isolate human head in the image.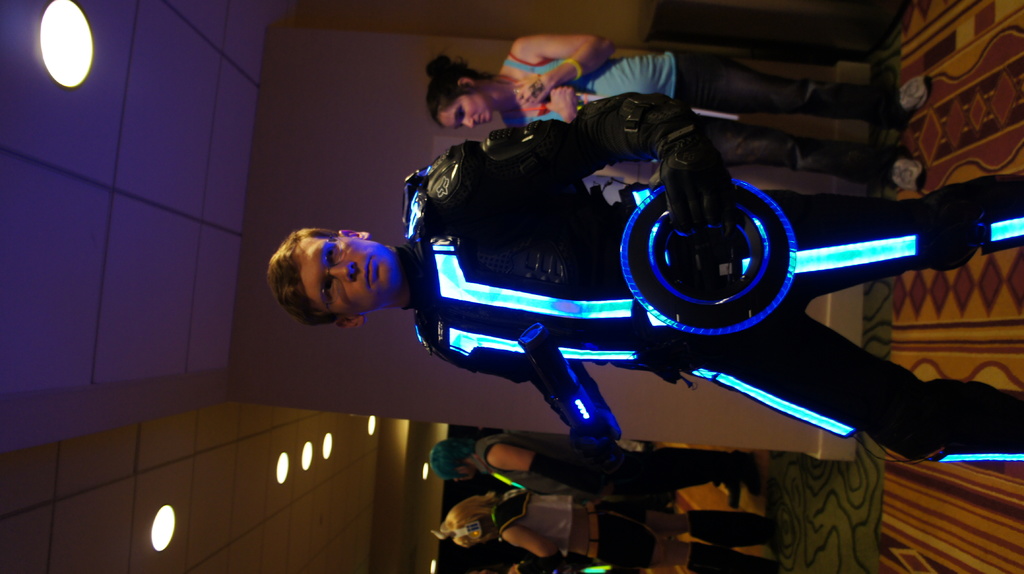
Isolated region: [430, 438, 476, 483].
